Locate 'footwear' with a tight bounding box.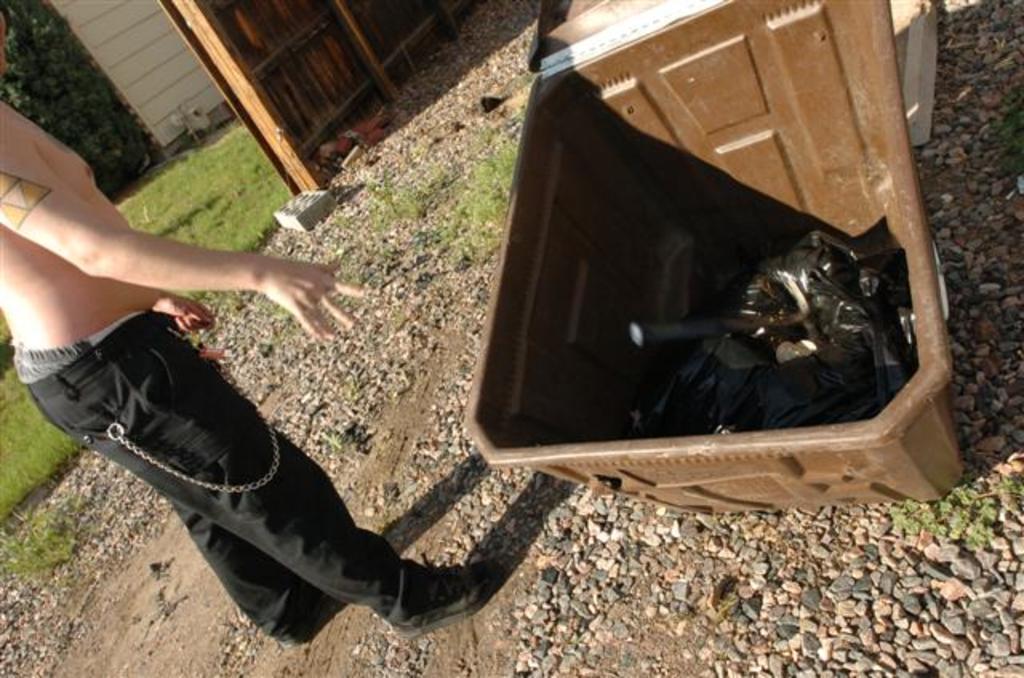
left=395, top=558, right=488, bottom=640.
